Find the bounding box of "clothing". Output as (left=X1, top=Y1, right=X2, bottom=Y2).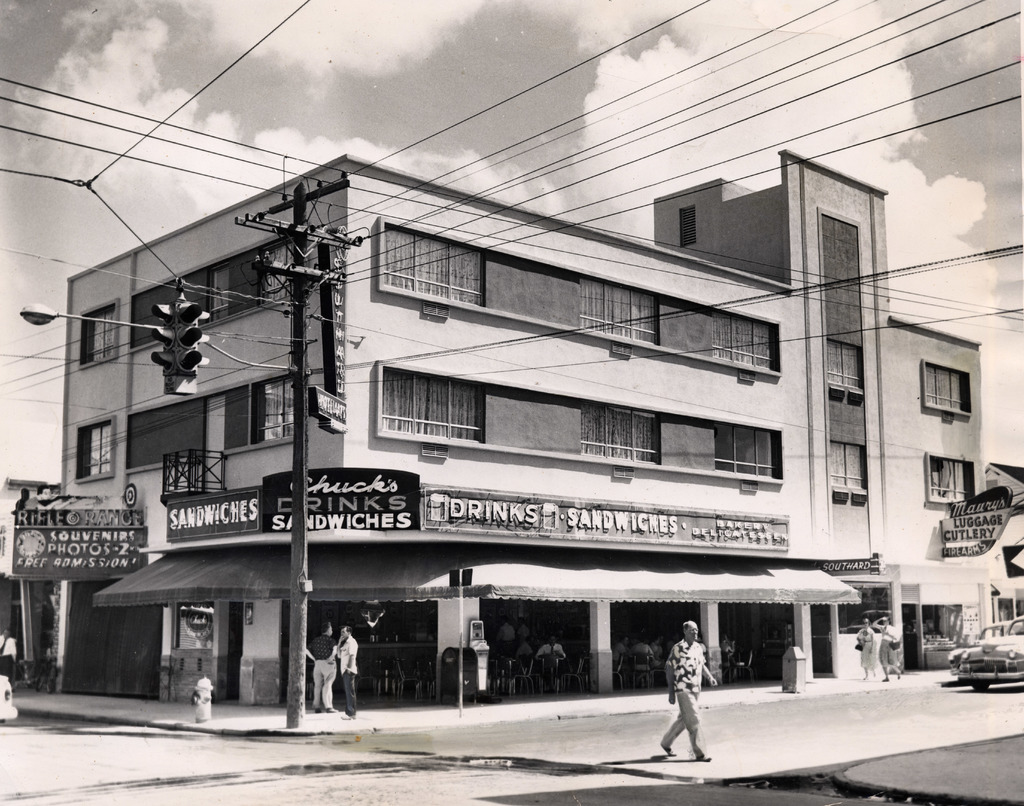
(left=637, top=645, right=653, bottom=673).
